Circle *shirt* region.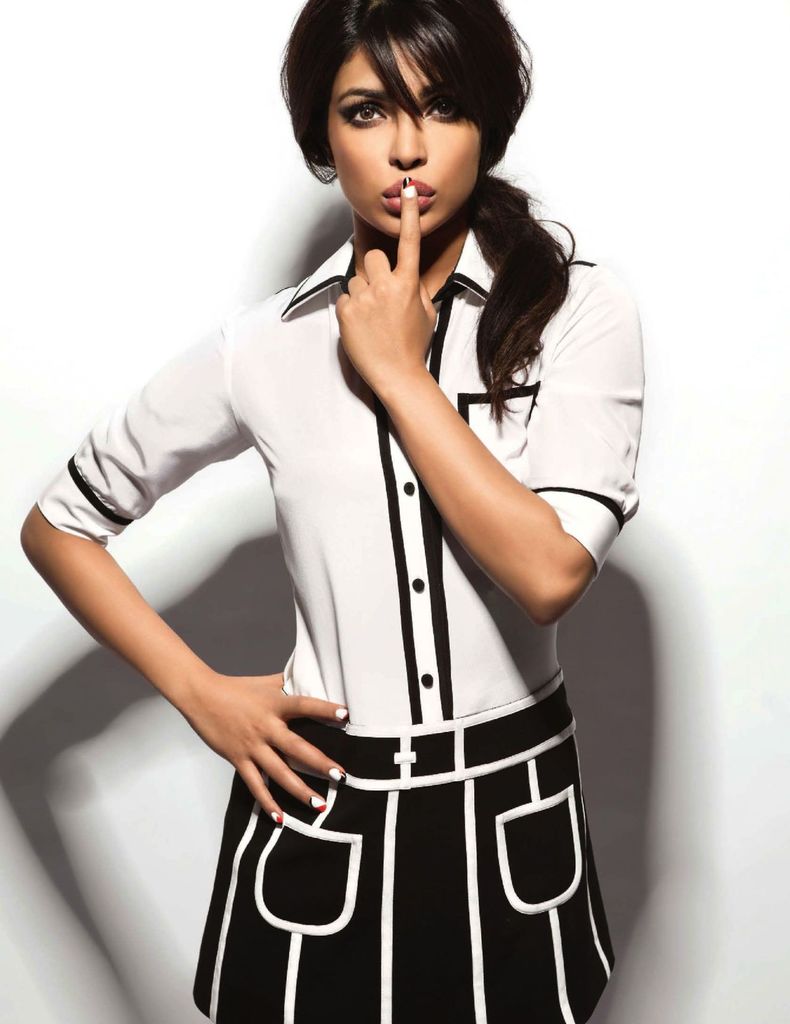
Region: select_region(31, 230, 651, 736).
